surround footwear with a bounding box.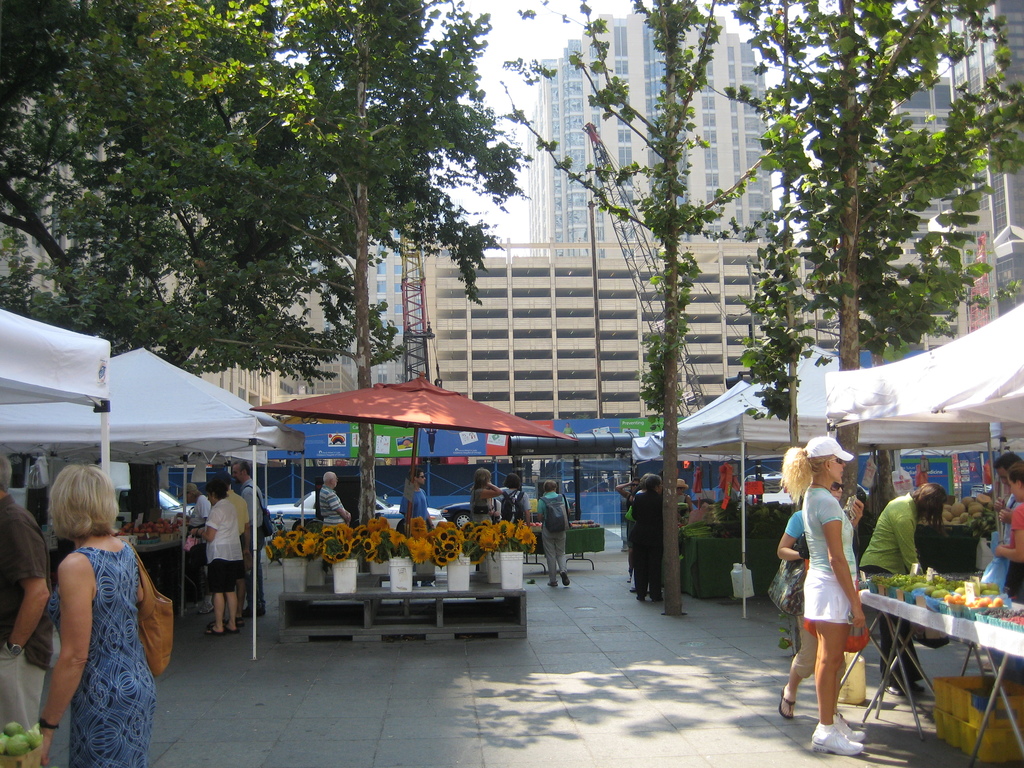
{"x1": 230, "y1": 627, "x2": 243, "y2": 631}.
